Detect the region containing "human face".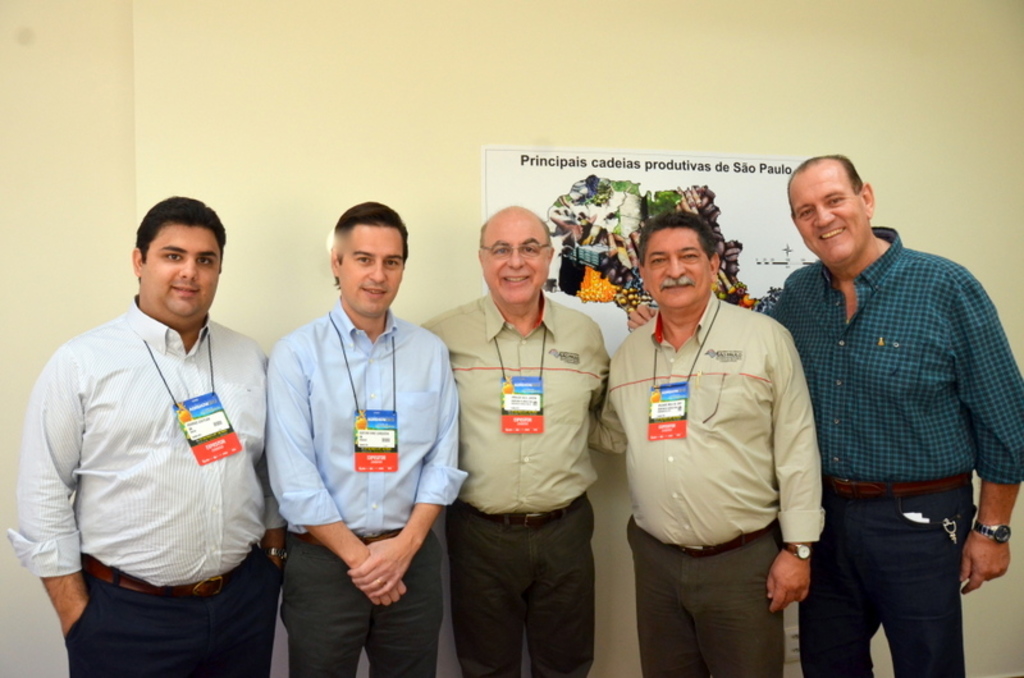
detection(339, 225, 404, 315).
